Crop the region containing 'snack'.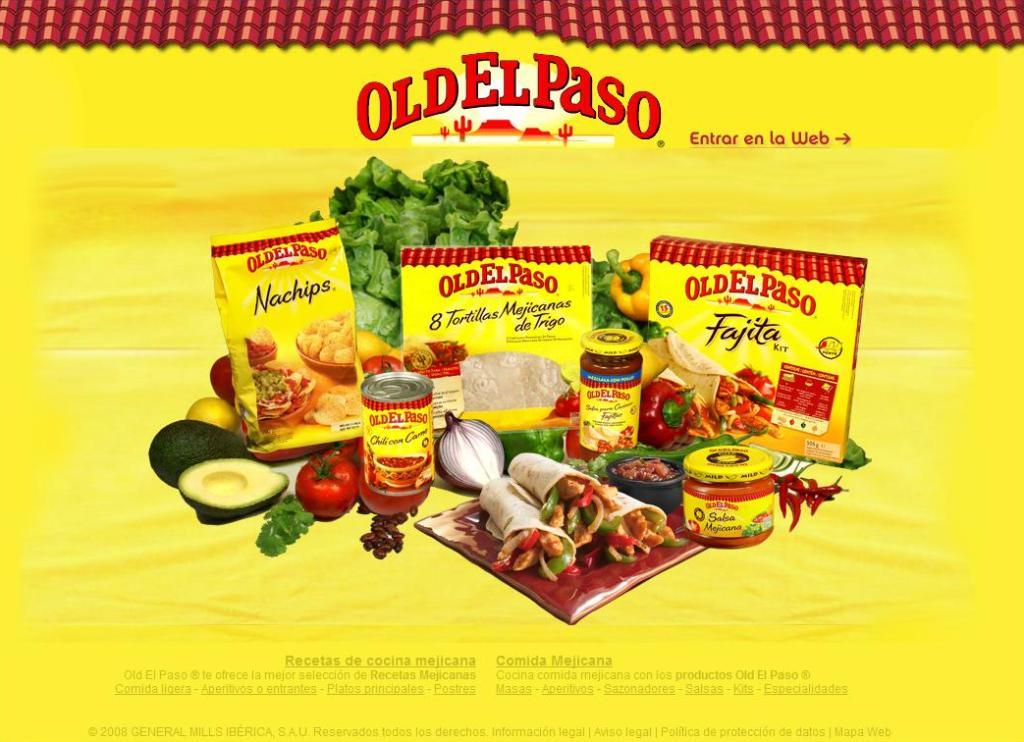
Crop region: (left=465, top=350, right=575, bottom=409).
